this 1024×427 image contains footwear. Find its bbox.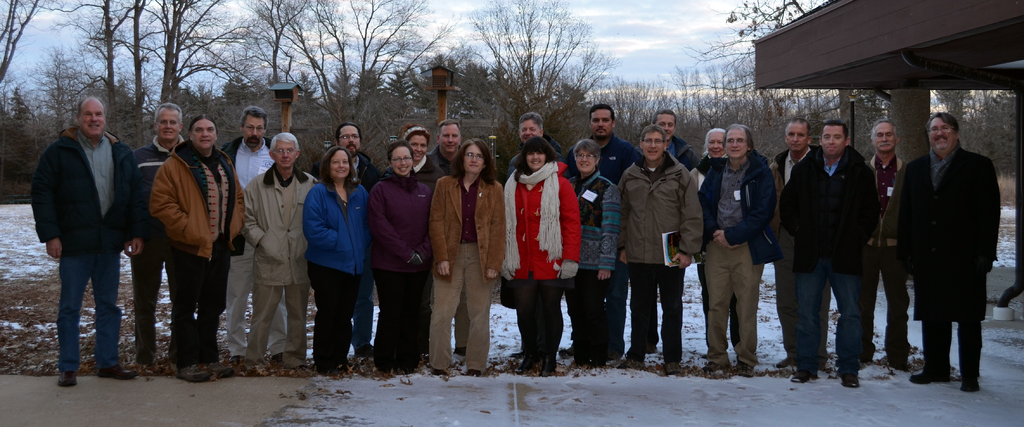
<region>774, 358, 790, 368</region>.
